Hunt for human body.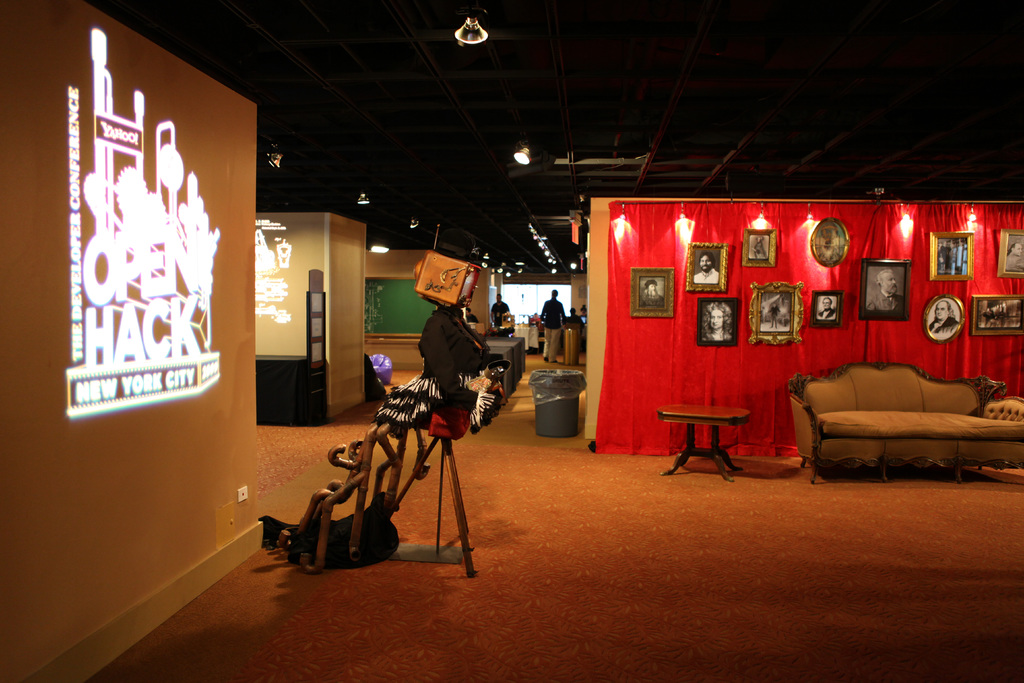
Hunted down at BBox(490, 293, 508, 331).
